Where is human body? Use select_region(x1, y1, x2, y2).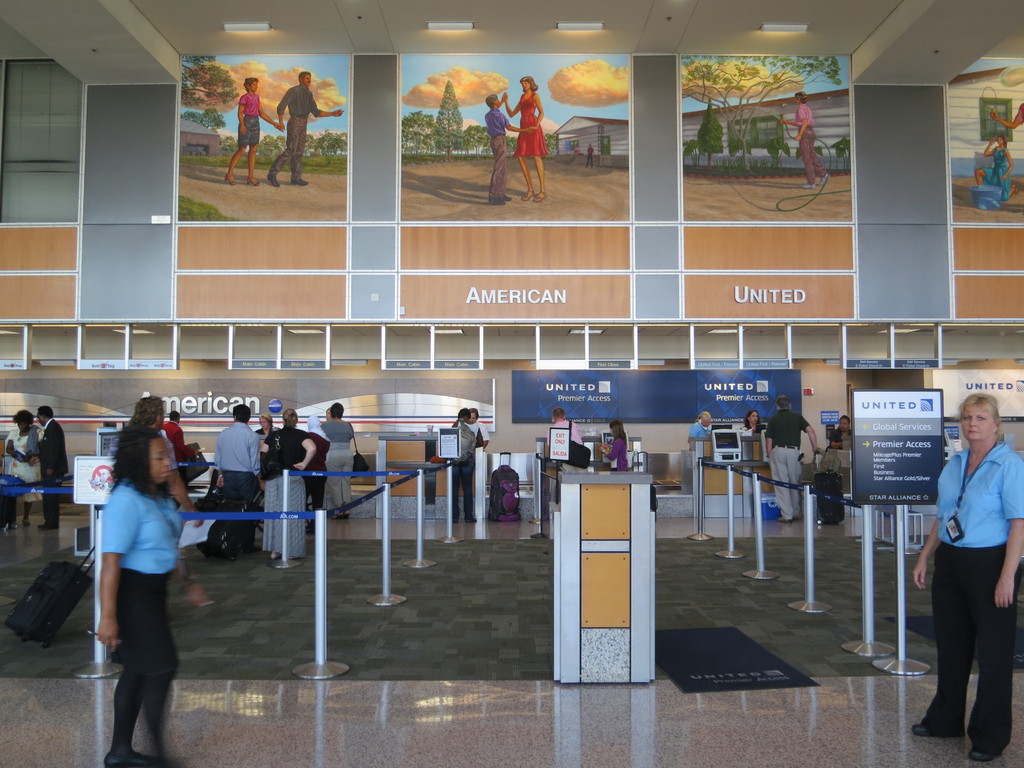
select_region(764, 394, 817, 525).
